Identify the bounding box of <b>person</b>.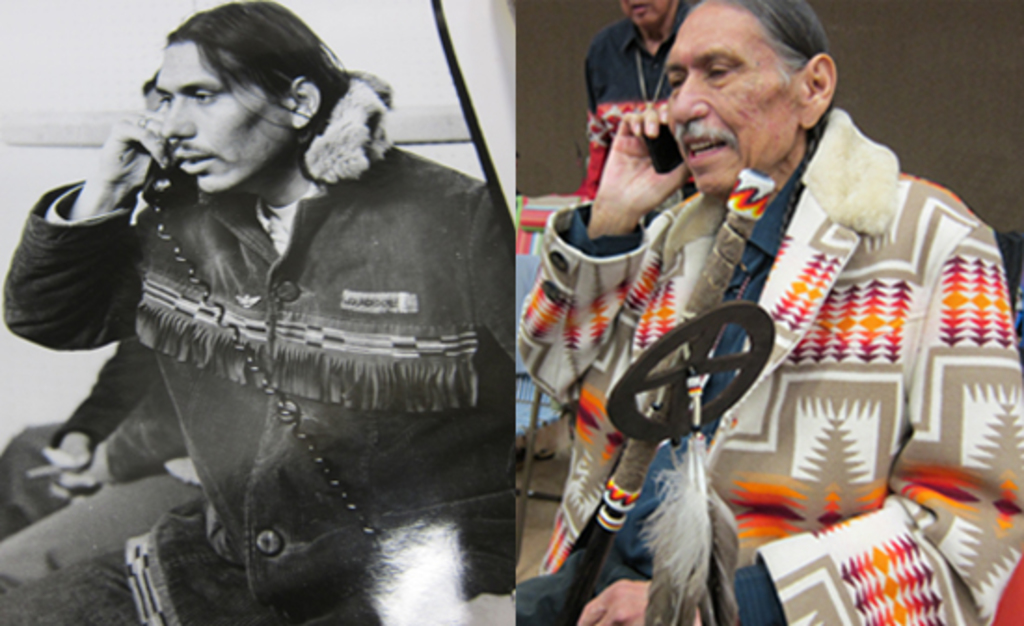
583,0,689,216.
